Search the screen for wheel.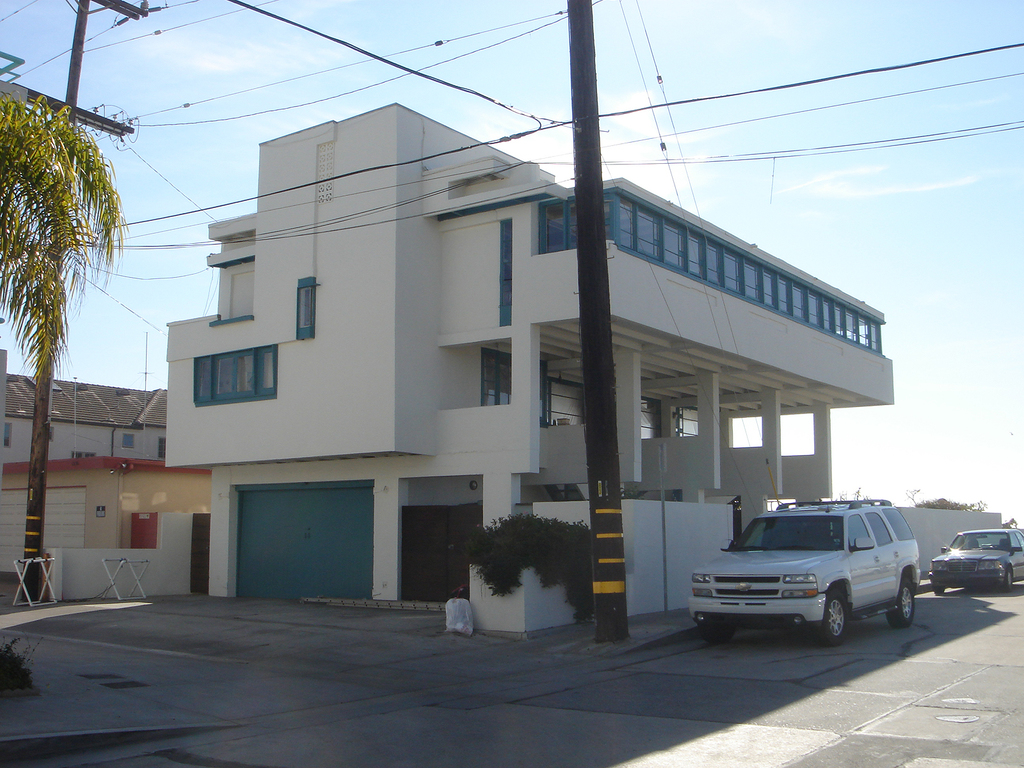
Found at 886,574,915,630.
